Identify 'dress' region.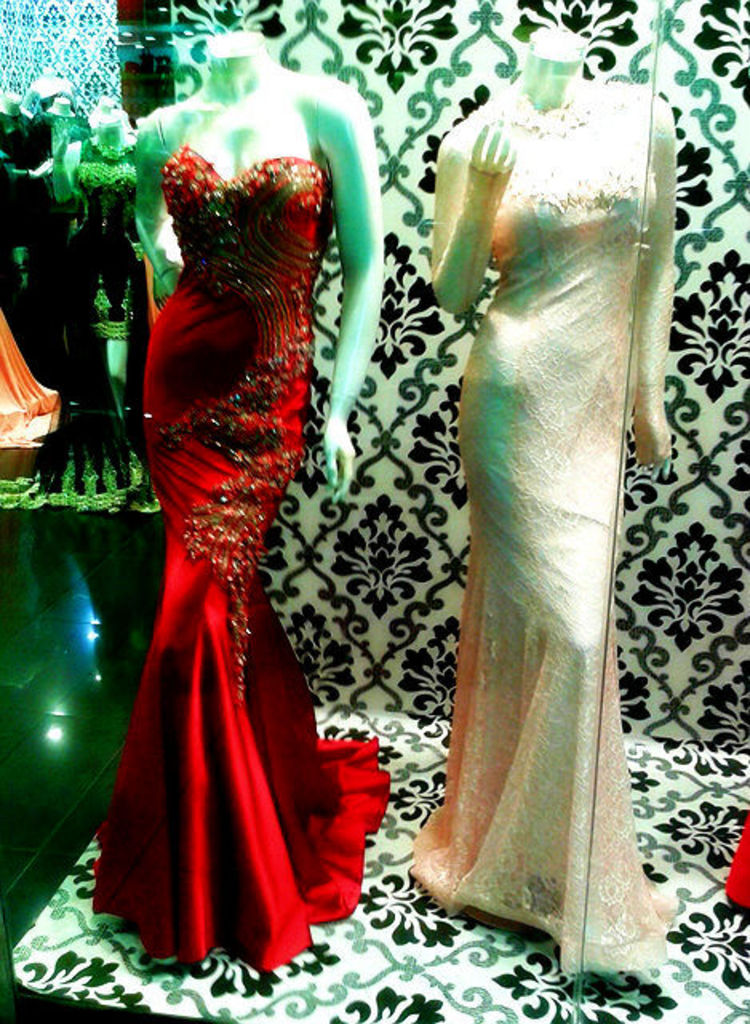
Region: locate(26, 165, 147, 507).
